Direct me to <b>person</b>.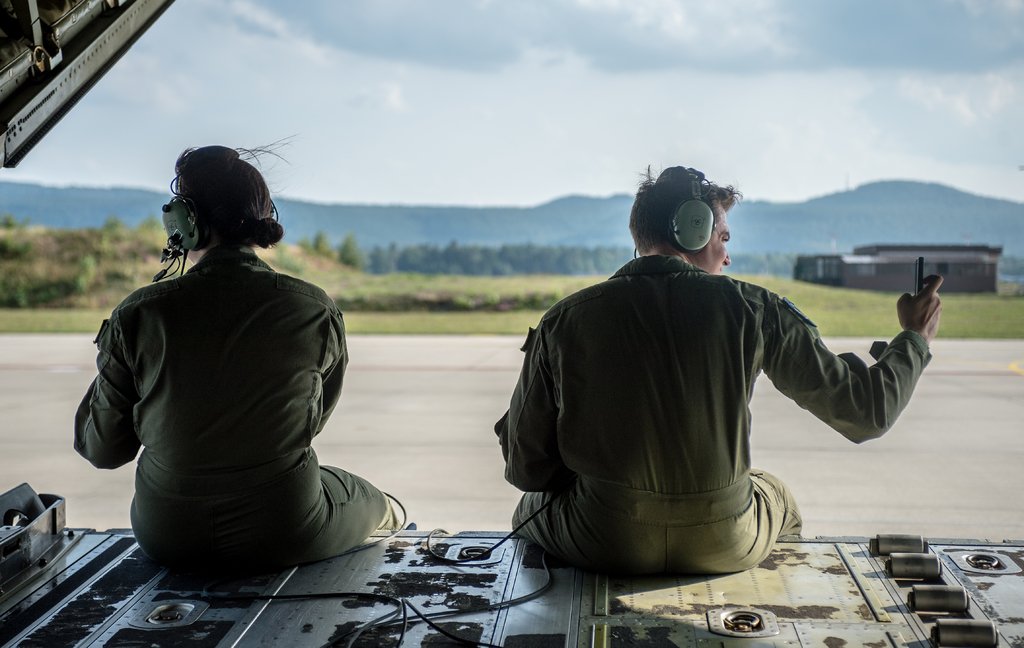
Direction: {"x1": 495, "y1": 170, "x2": 944, "y2": 571}.
